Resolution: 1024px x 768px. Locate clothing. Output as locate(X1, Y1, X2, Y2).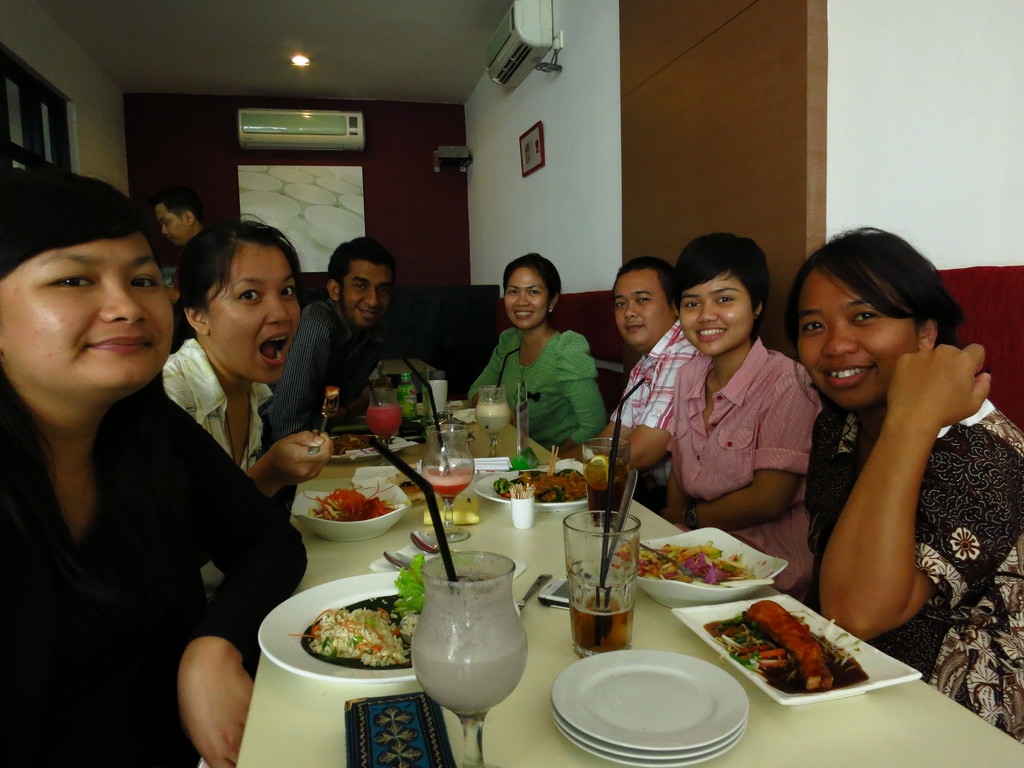
locate(267, 296, 364, 446).
